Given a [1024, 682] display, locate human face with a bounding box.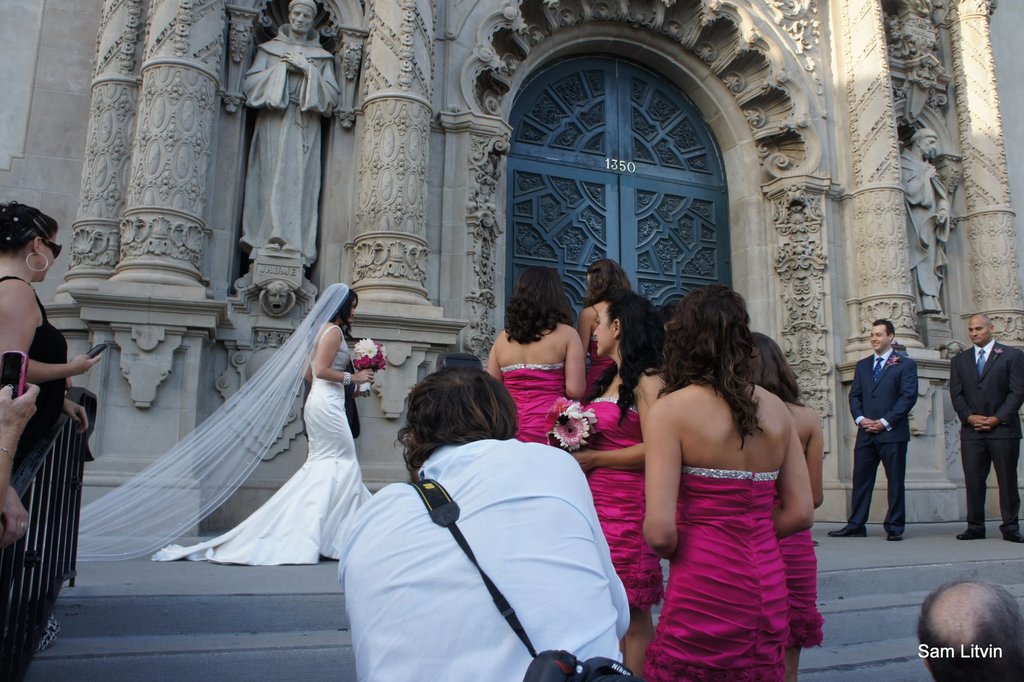
Located: bbox=[36, 230, 58, 282].
